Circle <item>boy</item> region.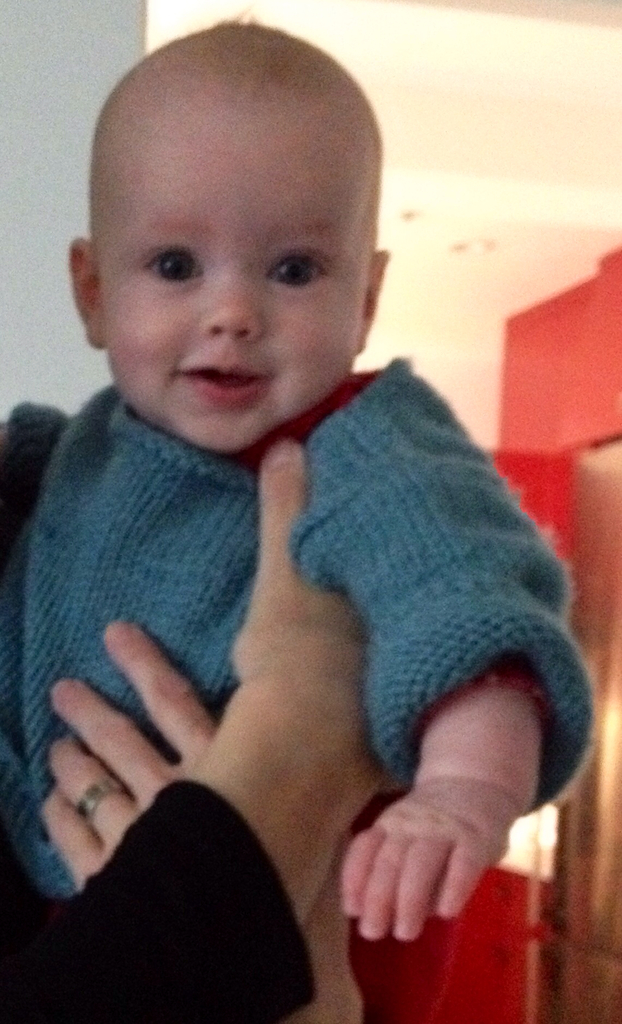
Region: bbox=(0, 4, 596, 946).
